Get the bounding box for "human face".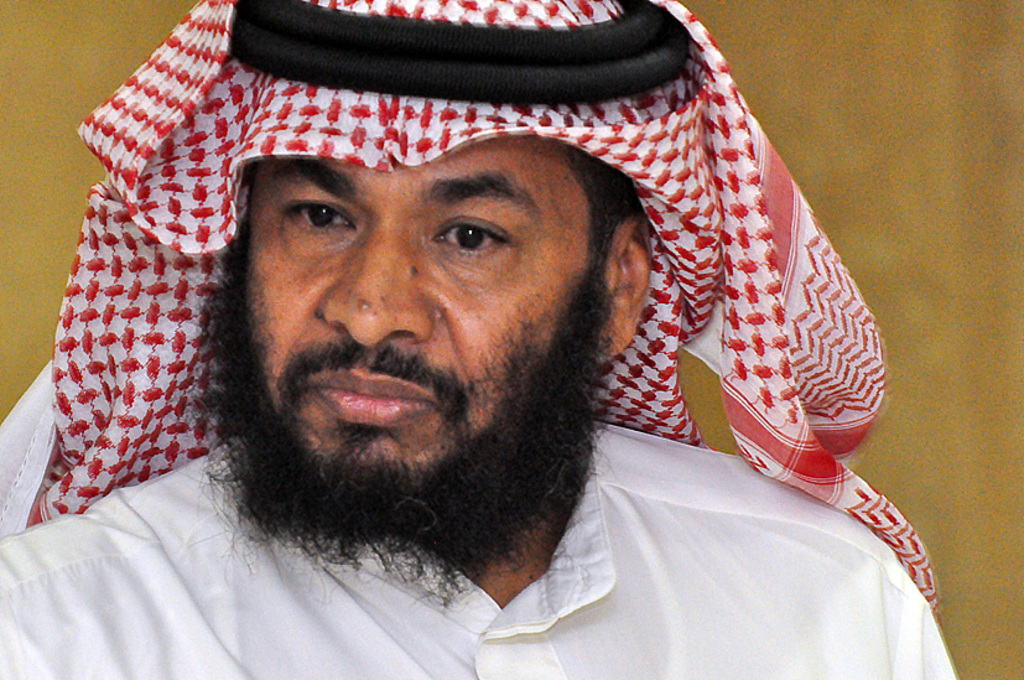
select_region(227, 141, 613, 478).
